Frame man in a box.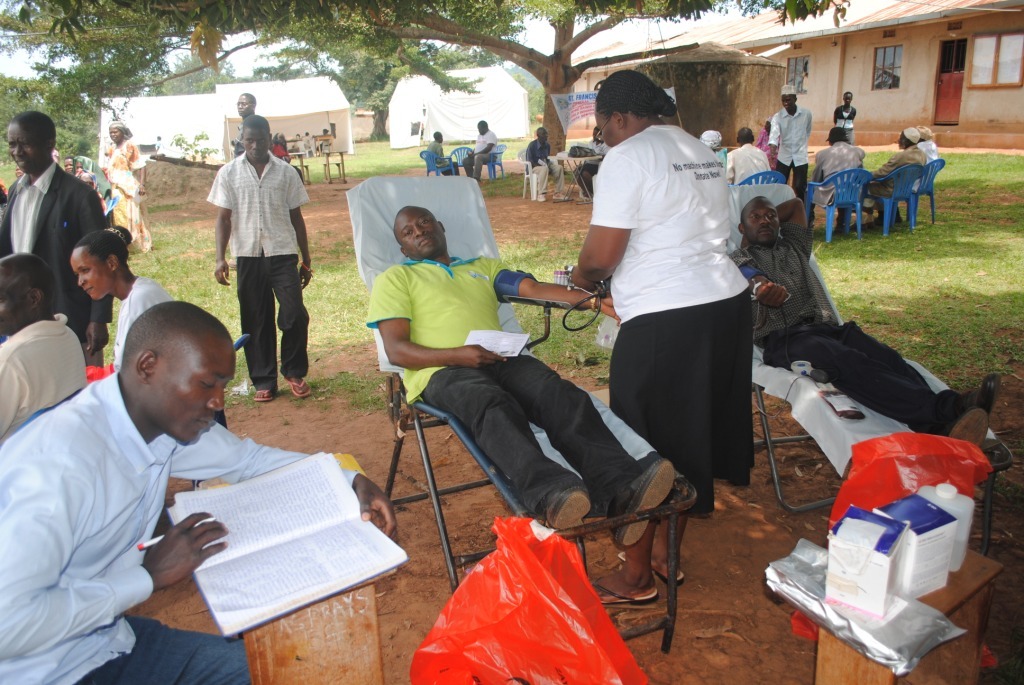
{"x1": 424, "y1": 131, "x2": 460, "y2": 177}.
